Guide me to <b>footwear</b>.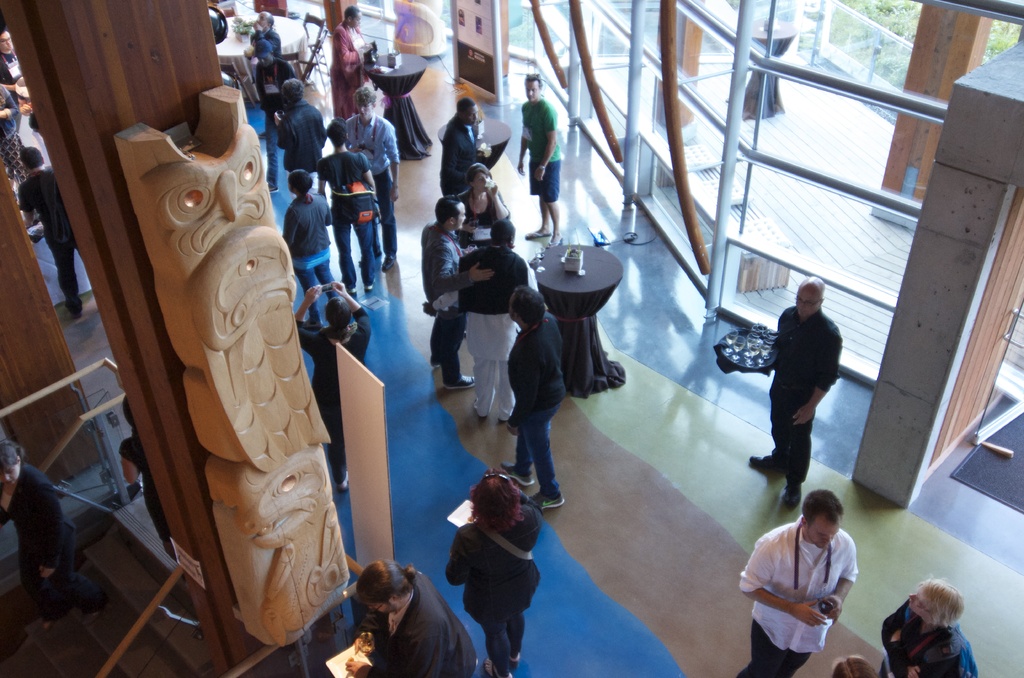
Guidance: pyautogui.locateOnScreen(65, 301, 81, 315).
